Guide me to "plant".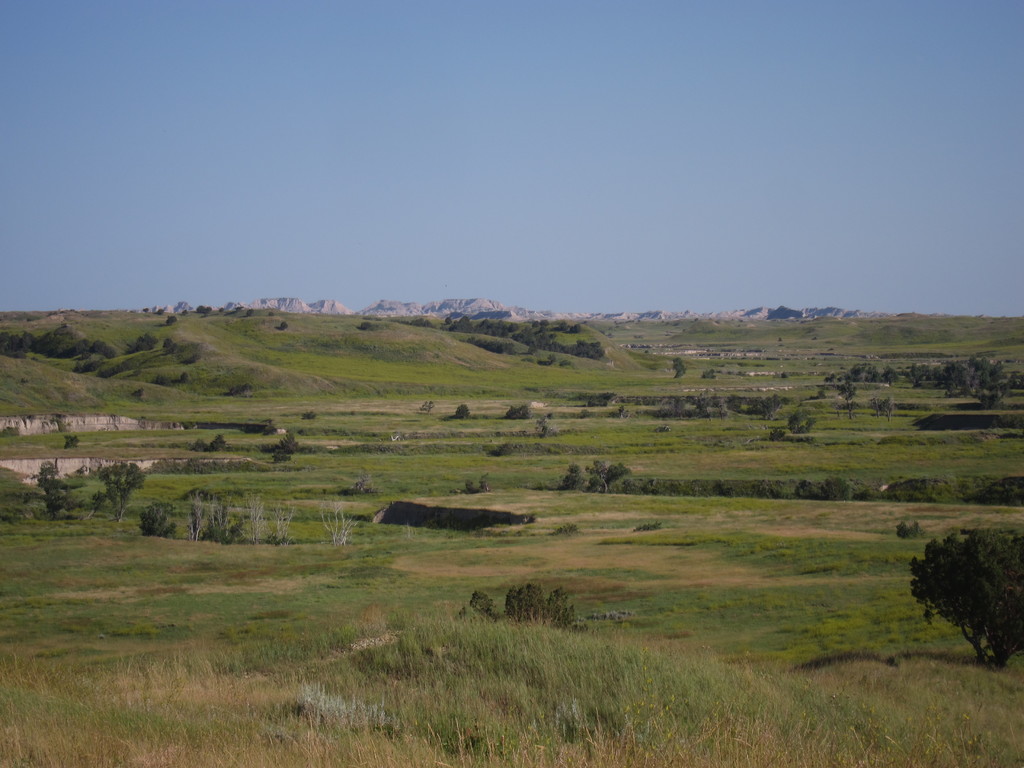
Guidance: left=60, top=430, right=81, bottom=446.
